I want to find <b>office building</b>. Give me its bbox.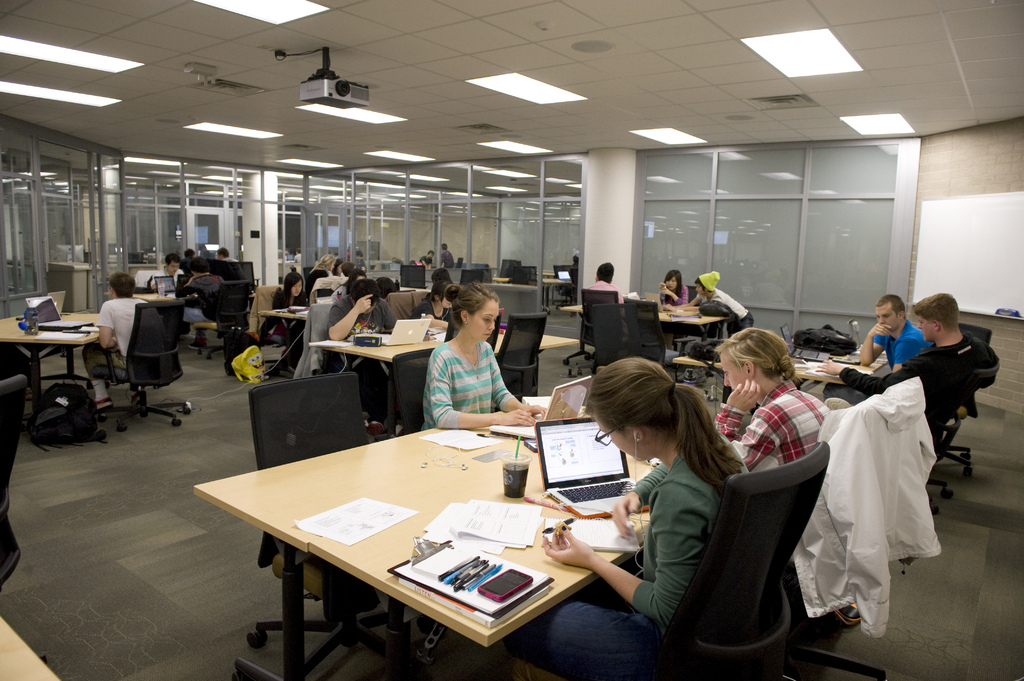
select_region(0, 0, 1023, 680).
